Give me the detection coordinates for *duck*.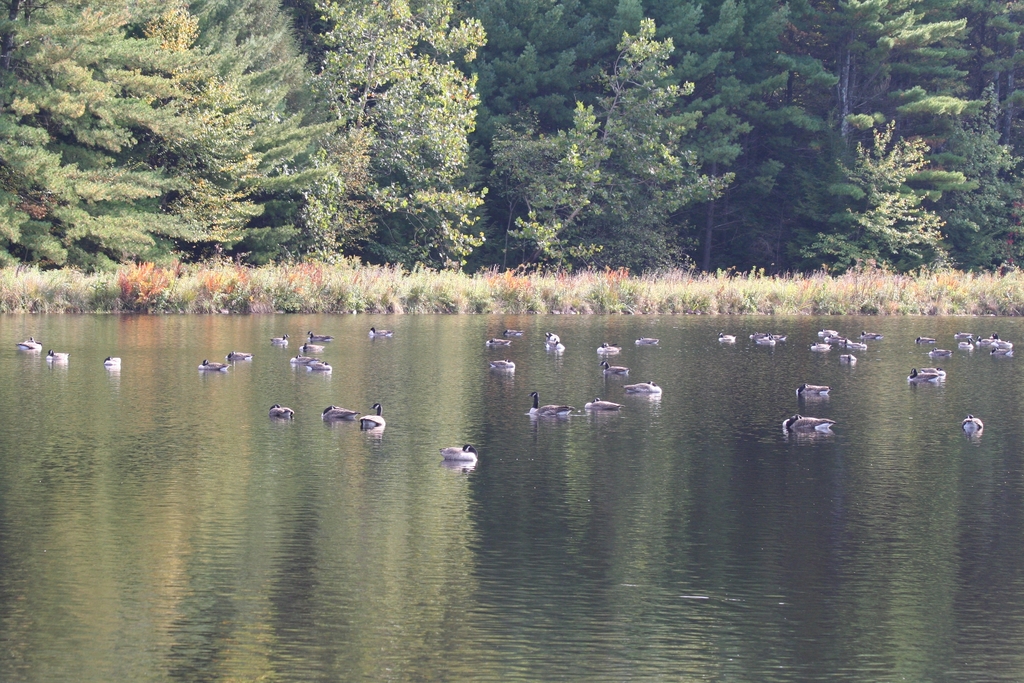
982, 336, 992, 345.
